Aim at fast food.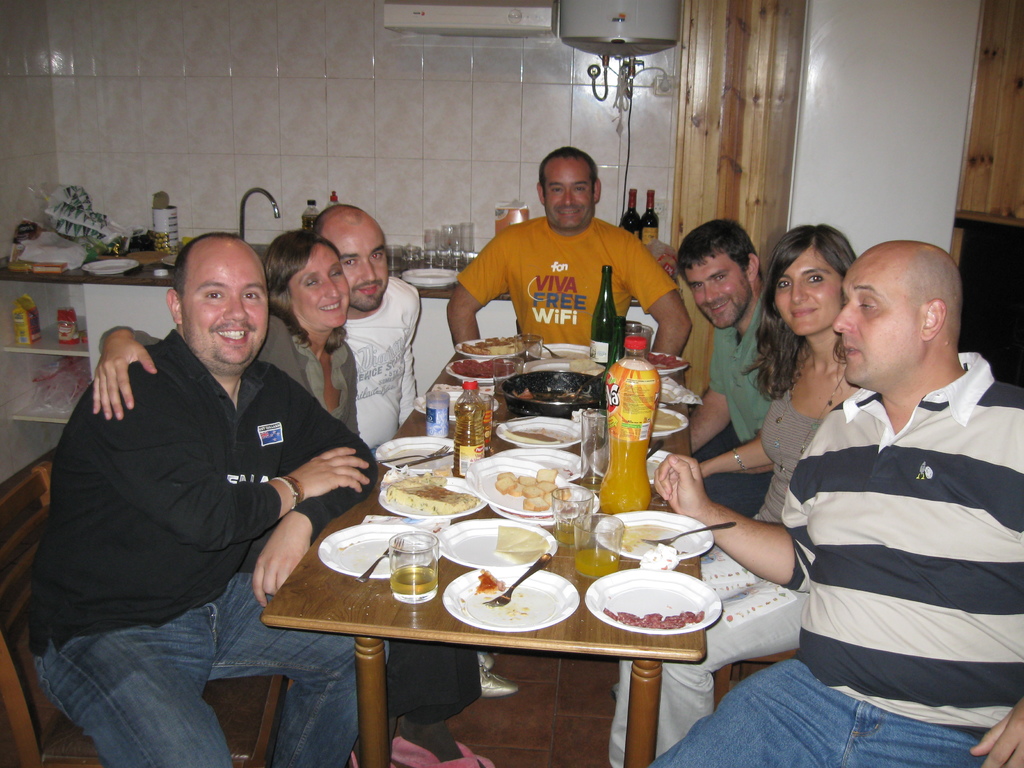
Aimed at x1=616, y1=609, x2=644, y2=625.
